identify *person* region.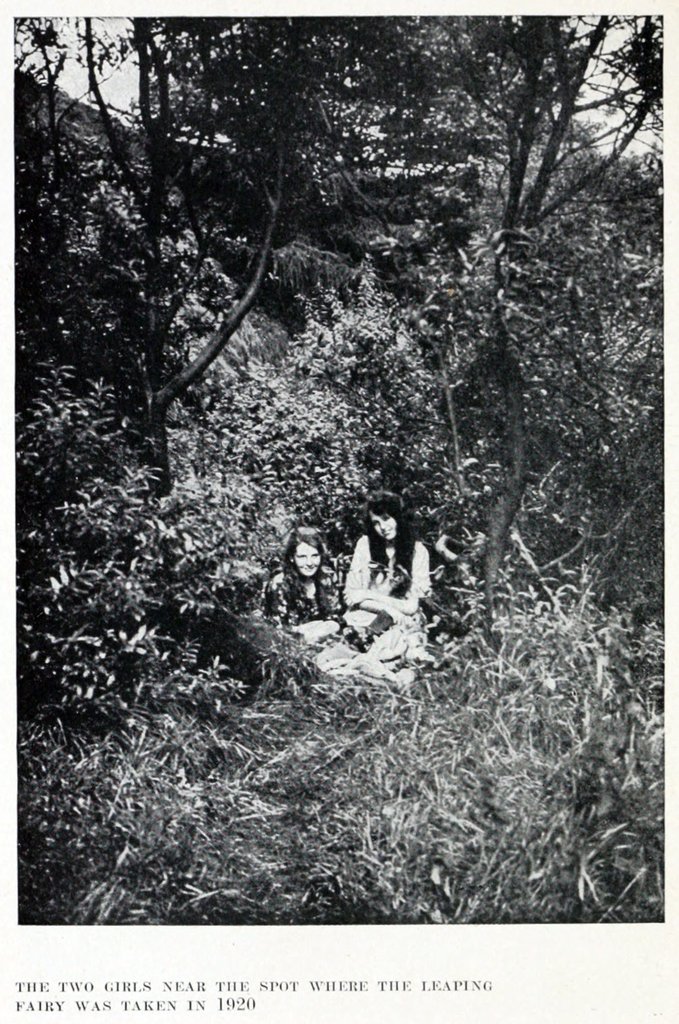
Region: box(336, 495, 438, 677).
